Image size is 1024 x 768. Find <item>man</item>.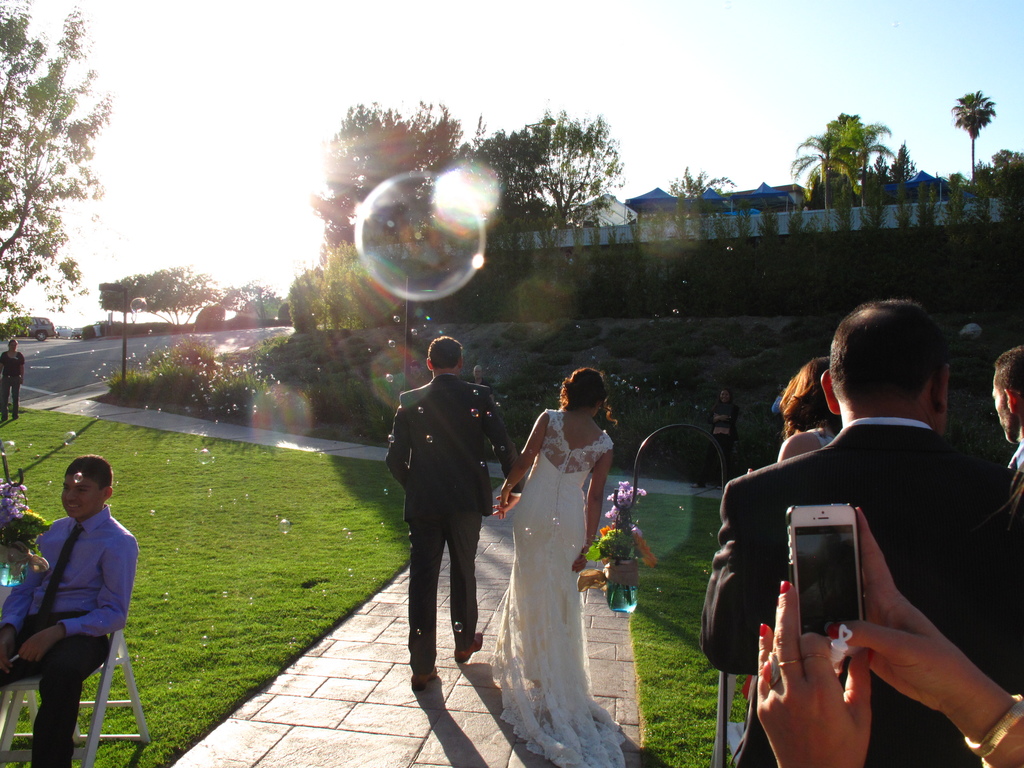
detection(989, 347, 1023, 488).
